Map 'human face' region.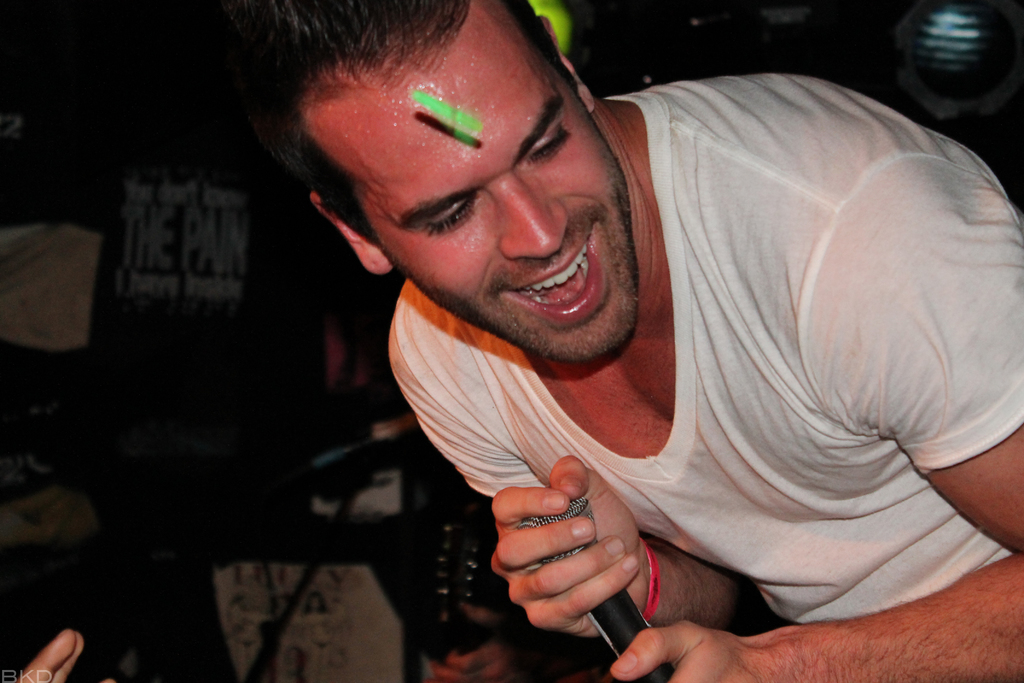
Mapped to (370,0,641,363).
